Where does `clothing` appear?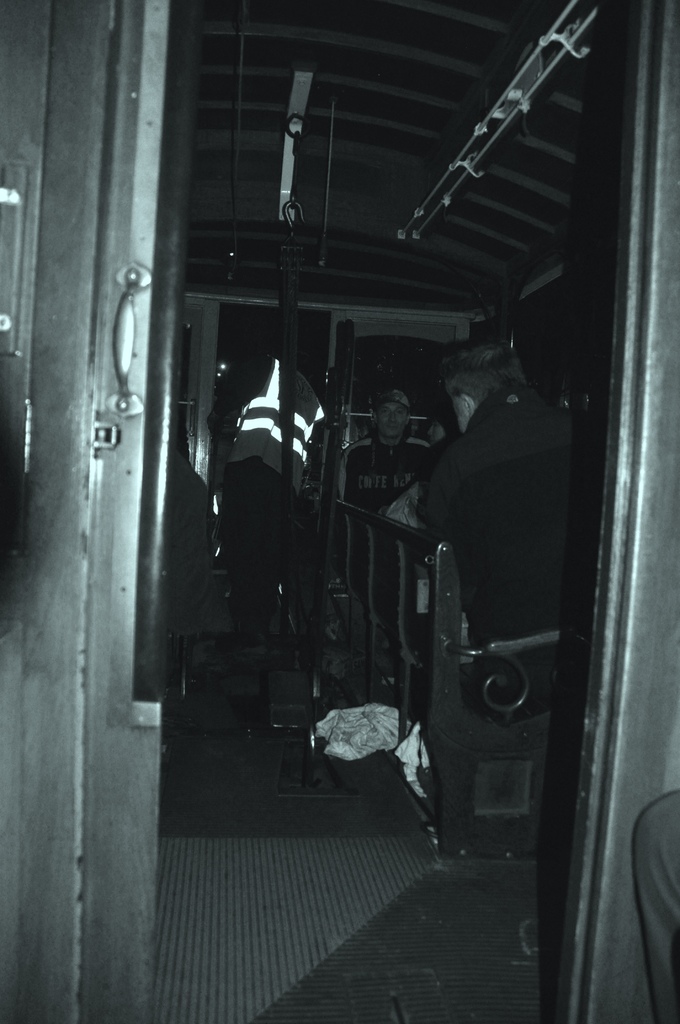
Appears at 206,349,331,614.
